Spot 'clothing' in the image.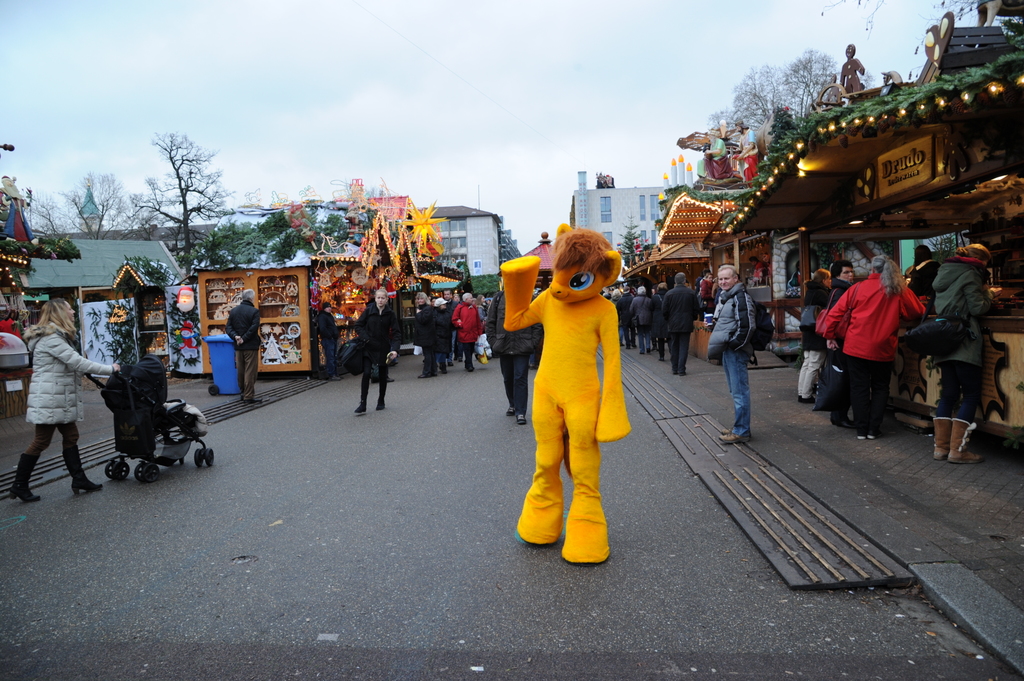
'clothing' found at 221,301,259,402.
